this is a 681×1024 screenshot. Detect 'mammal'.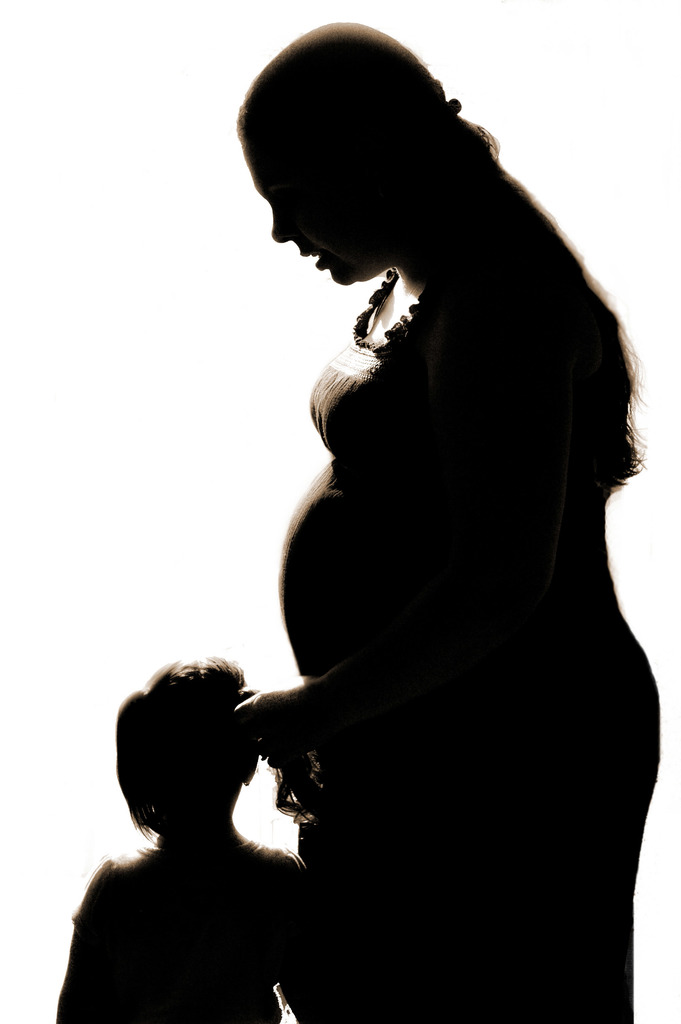
bbox=(113, 0, 668, 975).
